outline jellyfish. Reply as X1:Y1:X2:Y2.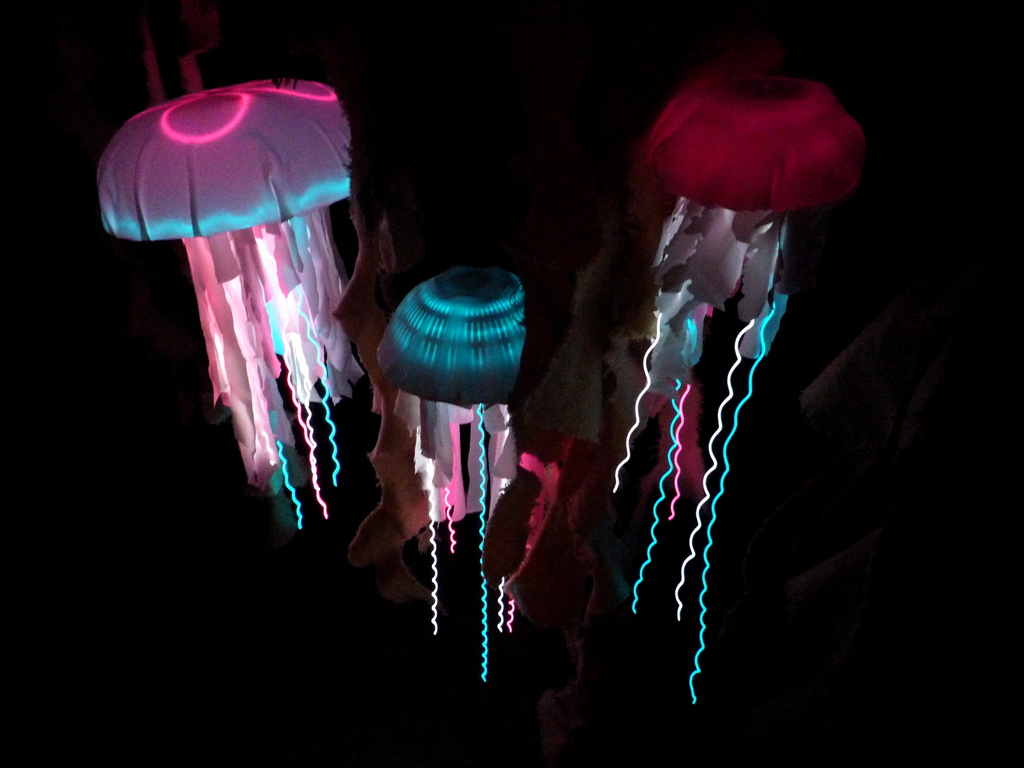
100:81:363:540.
